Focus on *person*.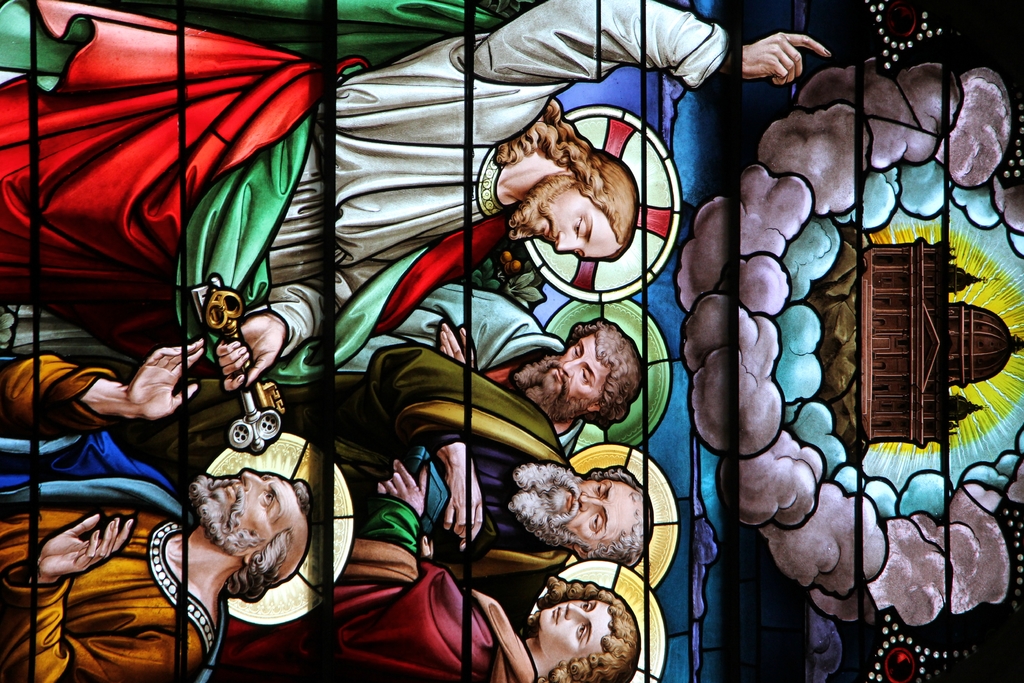
Focused at 0,339,312,682.
